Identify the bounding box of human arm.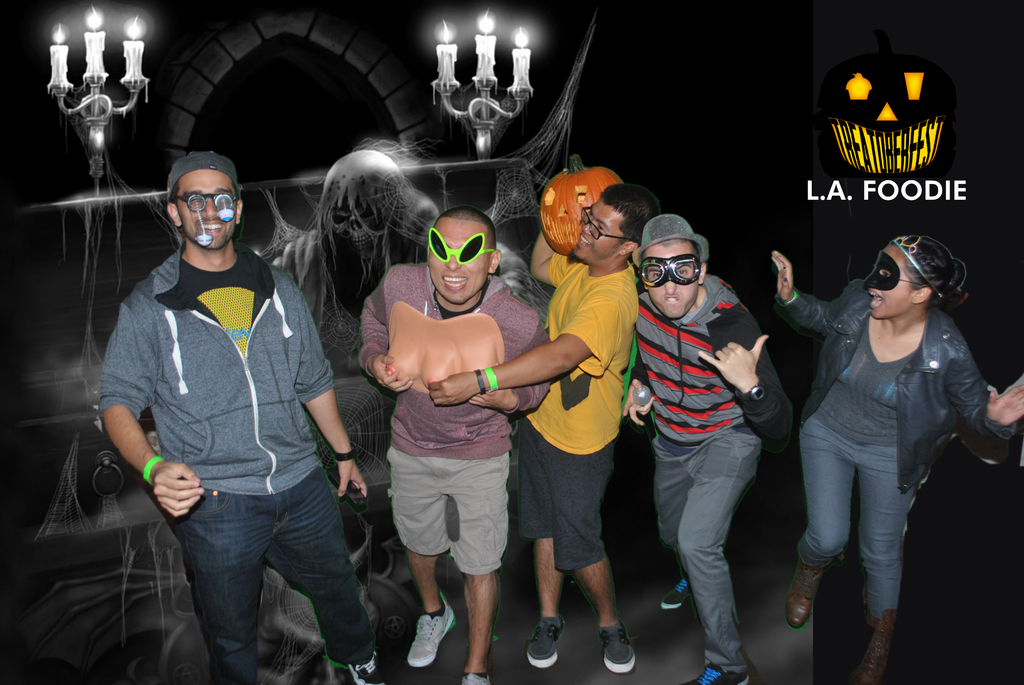
(427,283,621,407).
